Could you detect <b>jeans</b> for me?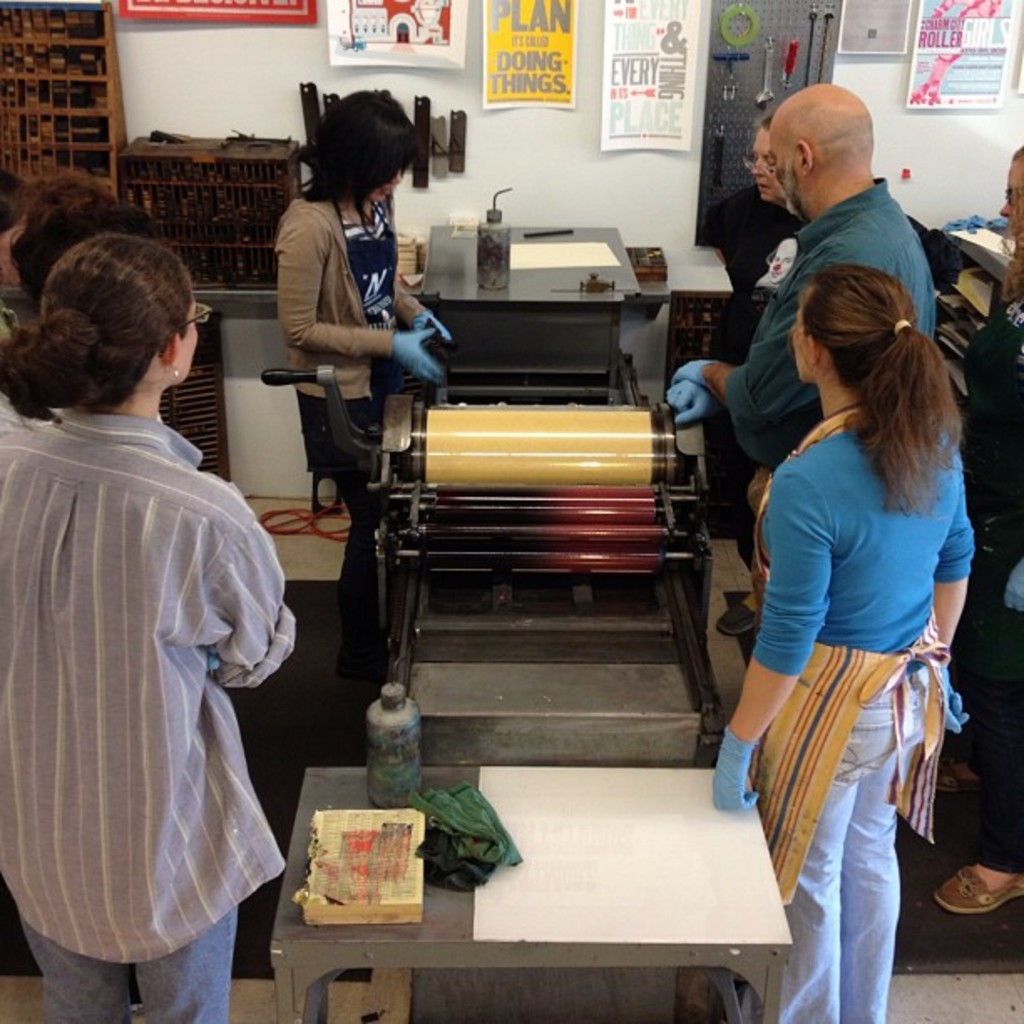
Detection result: select_region(17, 899, 238, 1022).
